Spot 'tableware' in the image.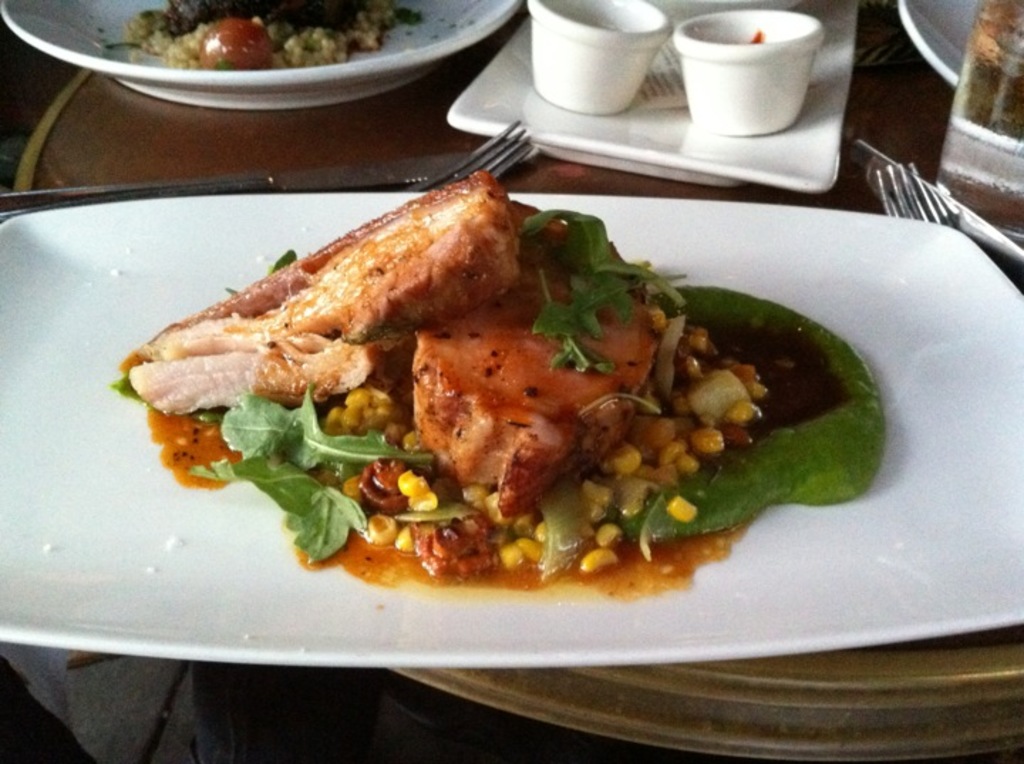
'tableware' found at Rect(529, 0, 673, 115).
